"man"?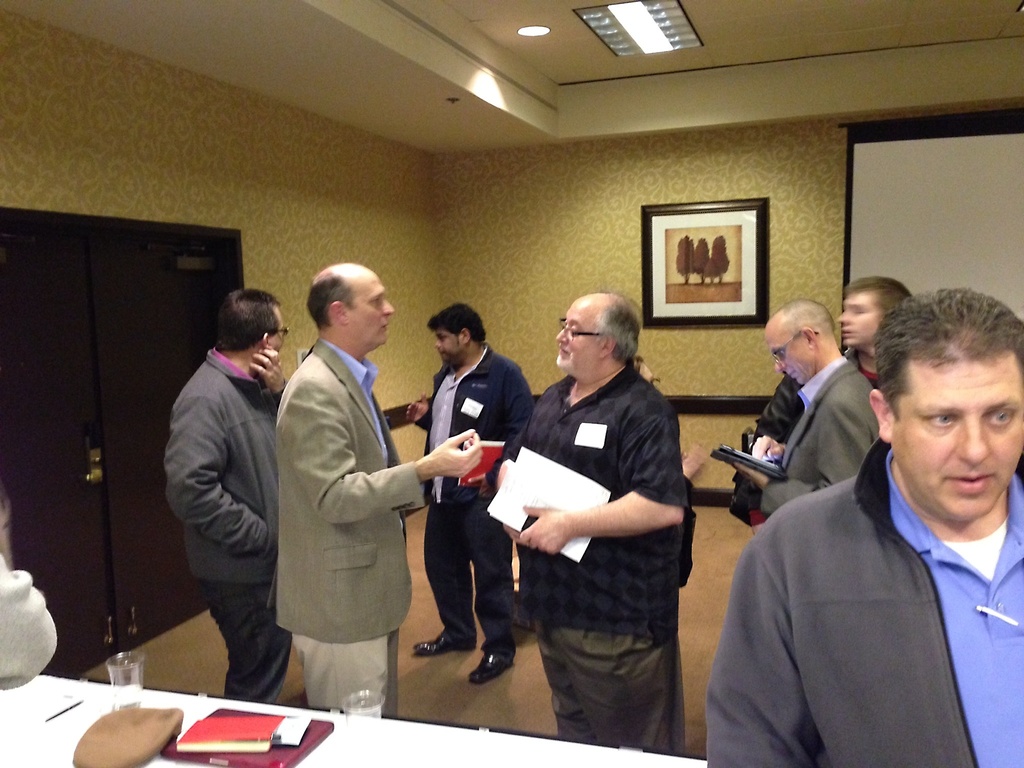
{"left": 163, "top": 284, "right": 289, "bottom": 710}
